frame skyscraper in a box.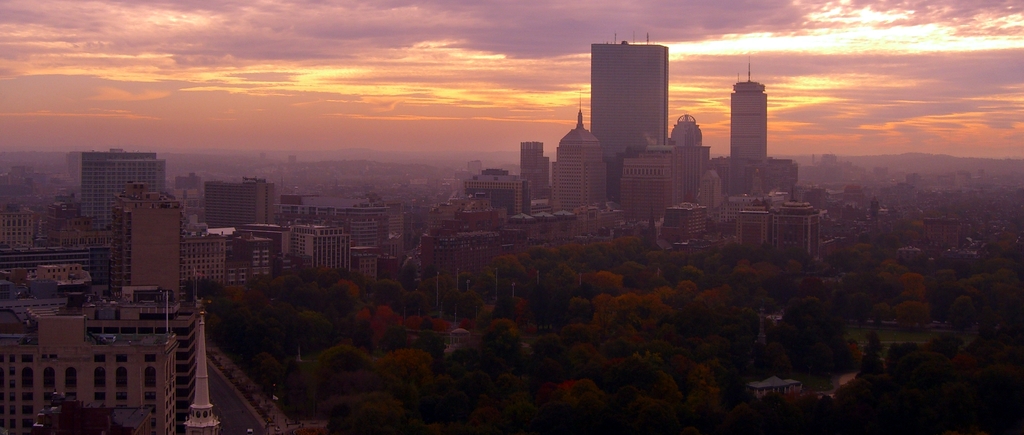
crop(592, 31, 669, 207).
